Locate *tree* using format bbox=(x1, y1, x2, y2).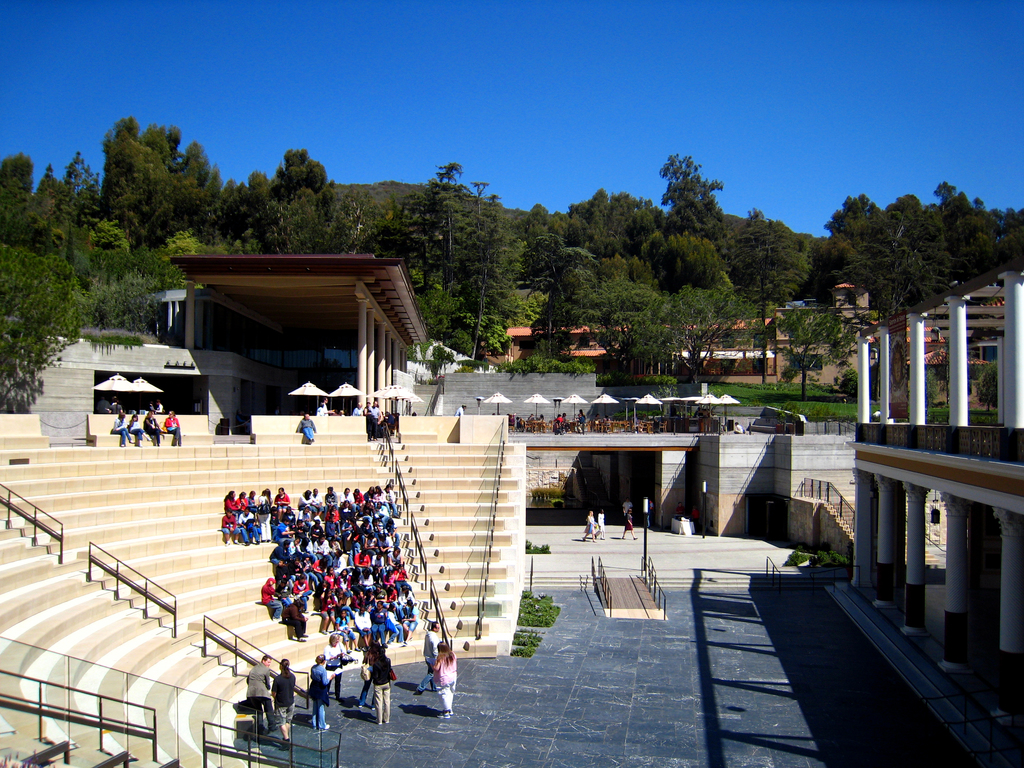
bbox=(0, 204, 190, 383).
